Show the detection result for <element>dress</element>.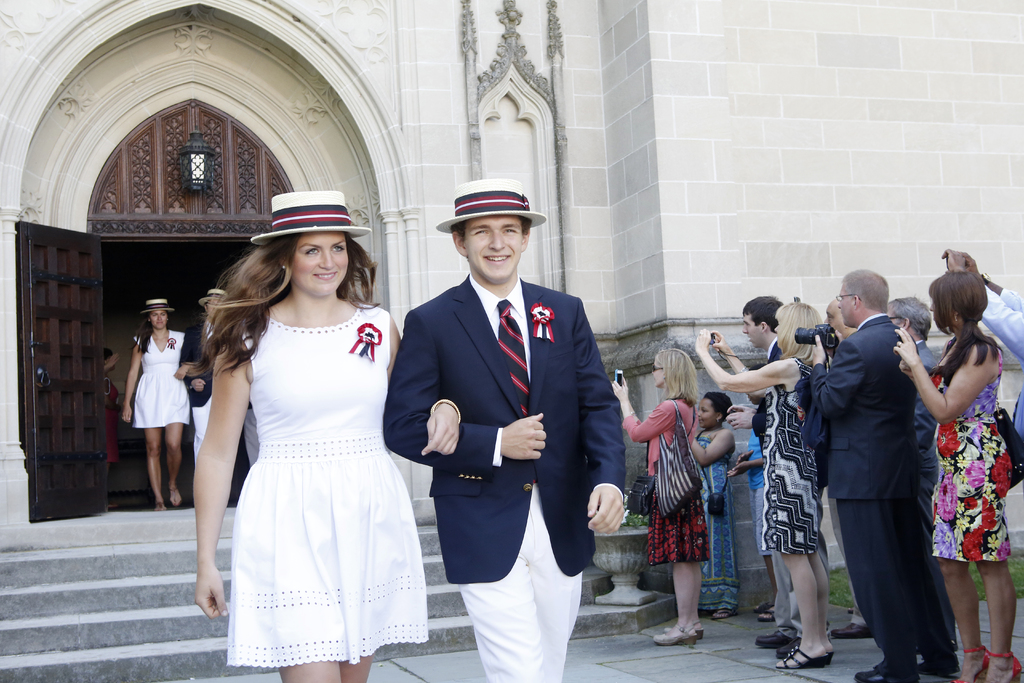
{"left": 932, "top": 332, "right": 1011, "bottom": 561}.
